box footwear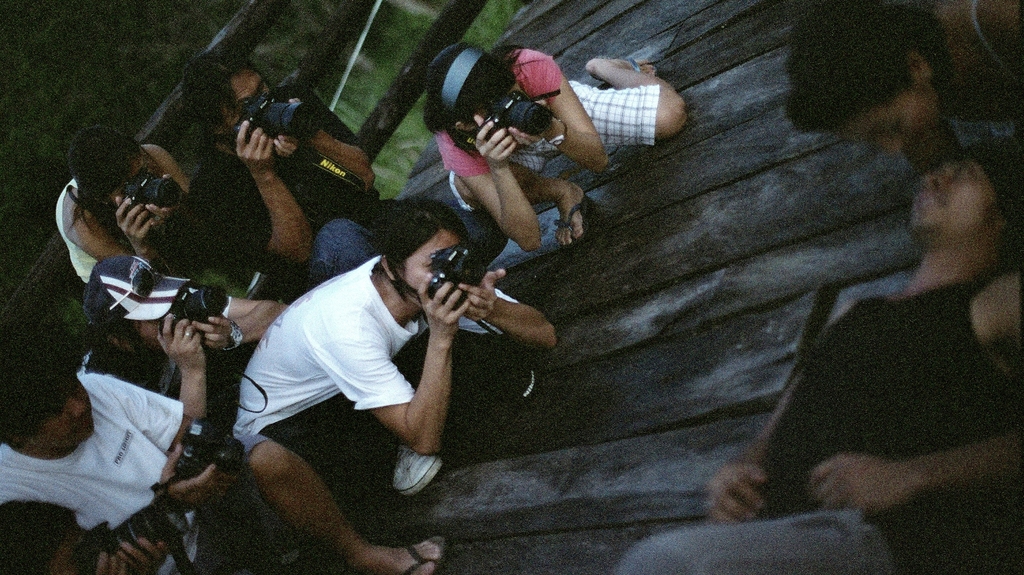
select_region(394, 423, 444, 492)
